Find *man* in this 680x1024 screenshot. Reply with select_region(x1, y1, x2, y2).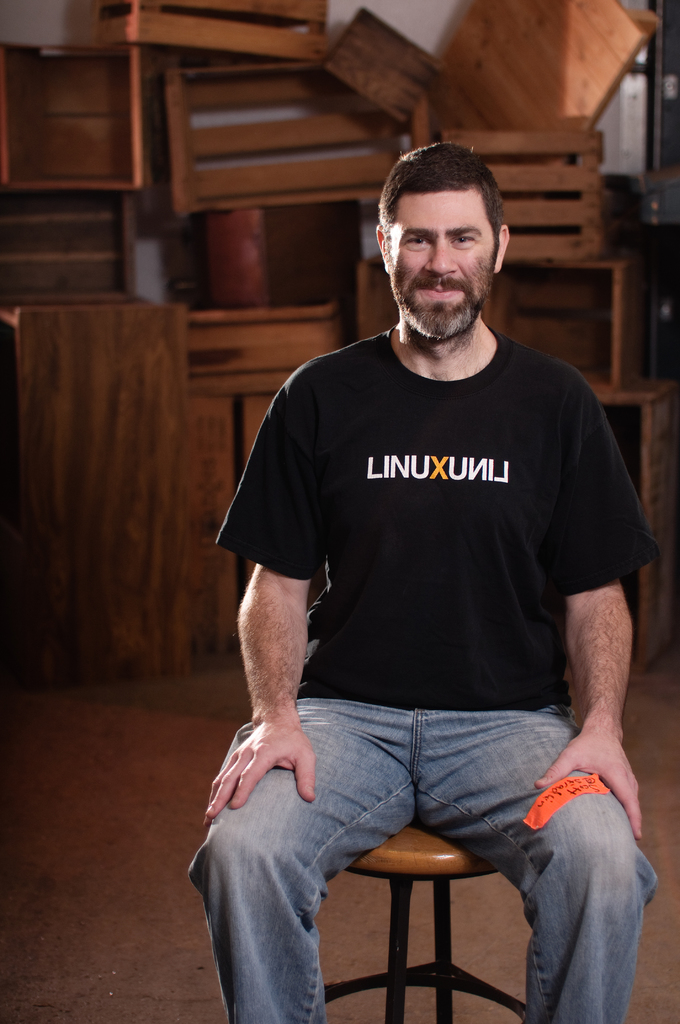
select_region(207, 100, 629, 985).
